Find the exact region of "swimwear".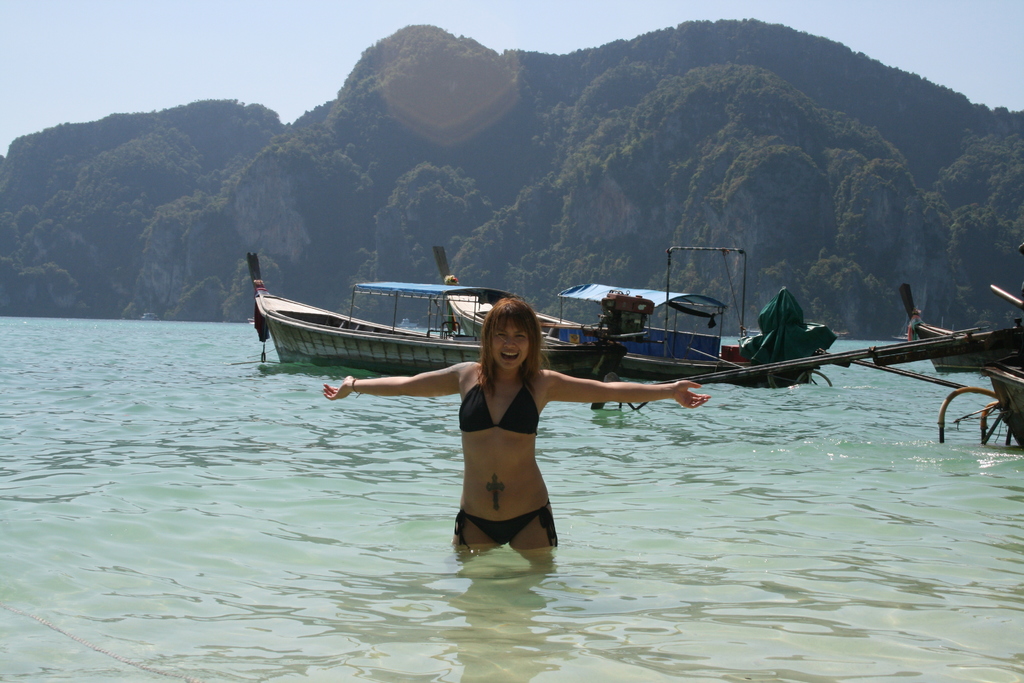
Exact region: 458:506:561:547.
